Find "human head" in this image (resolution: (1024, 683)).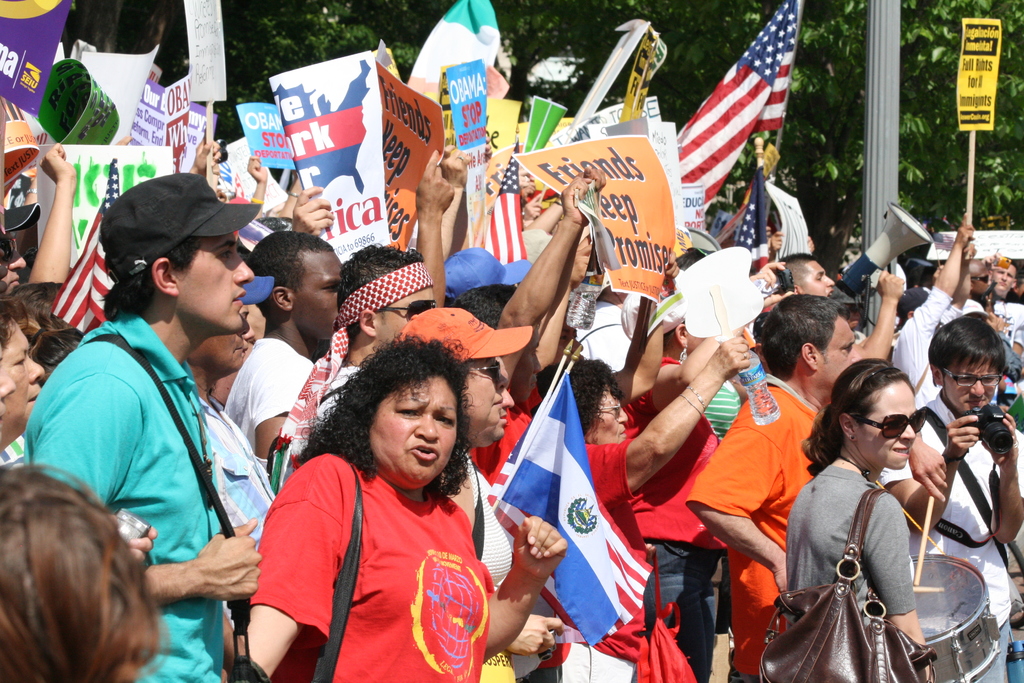
Rect(13, 281, 72, 327).
